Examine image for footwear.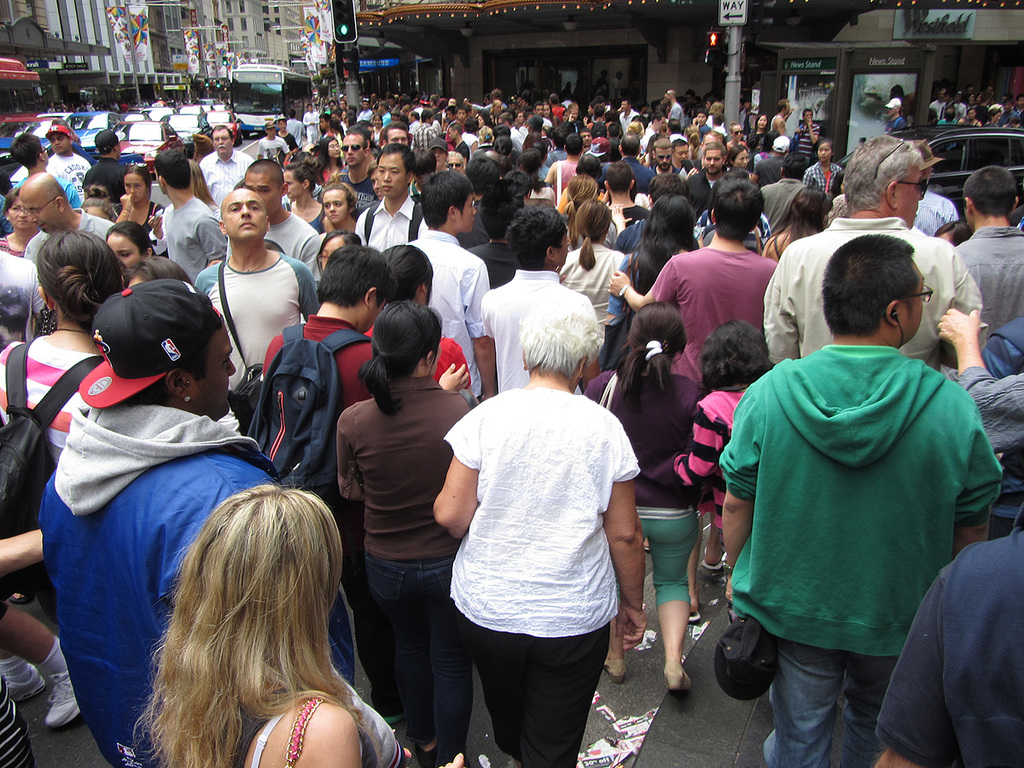
Examination result: x1=45 y1=677 x2=79 y2=724.
